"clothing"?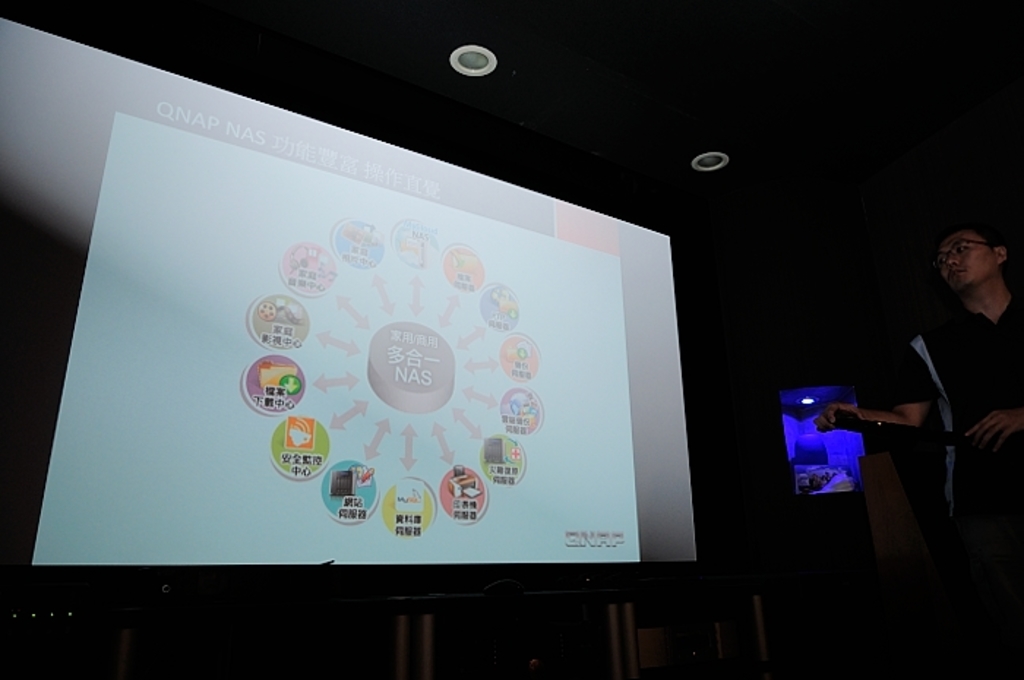
l=865, t=260, r=1006, b=513
